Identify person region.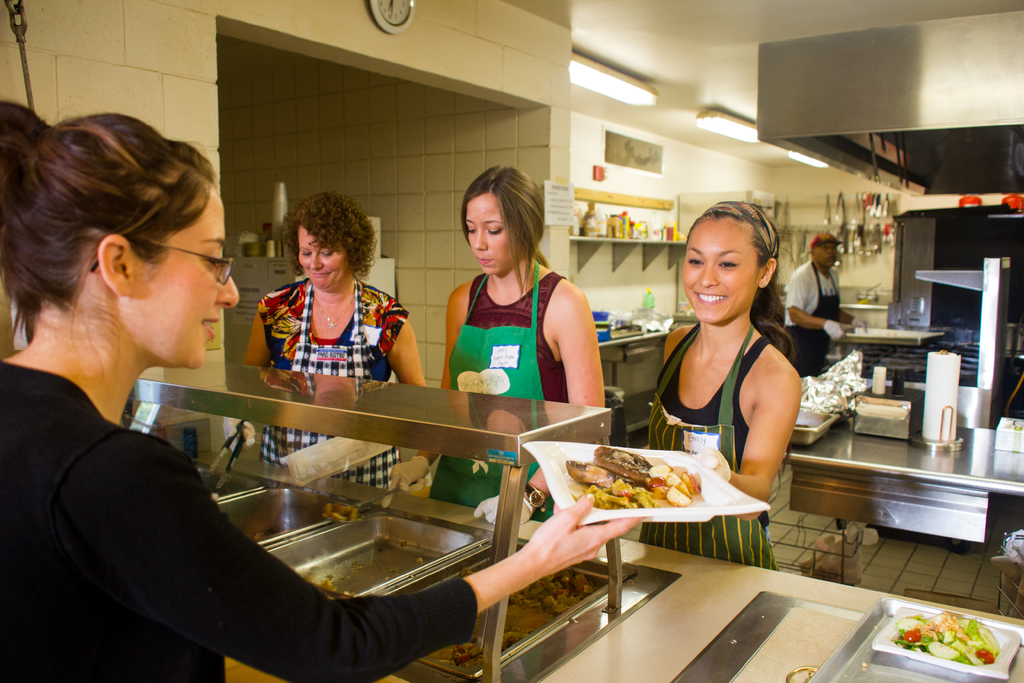
Region: box=[379, 159, 609, 531].
